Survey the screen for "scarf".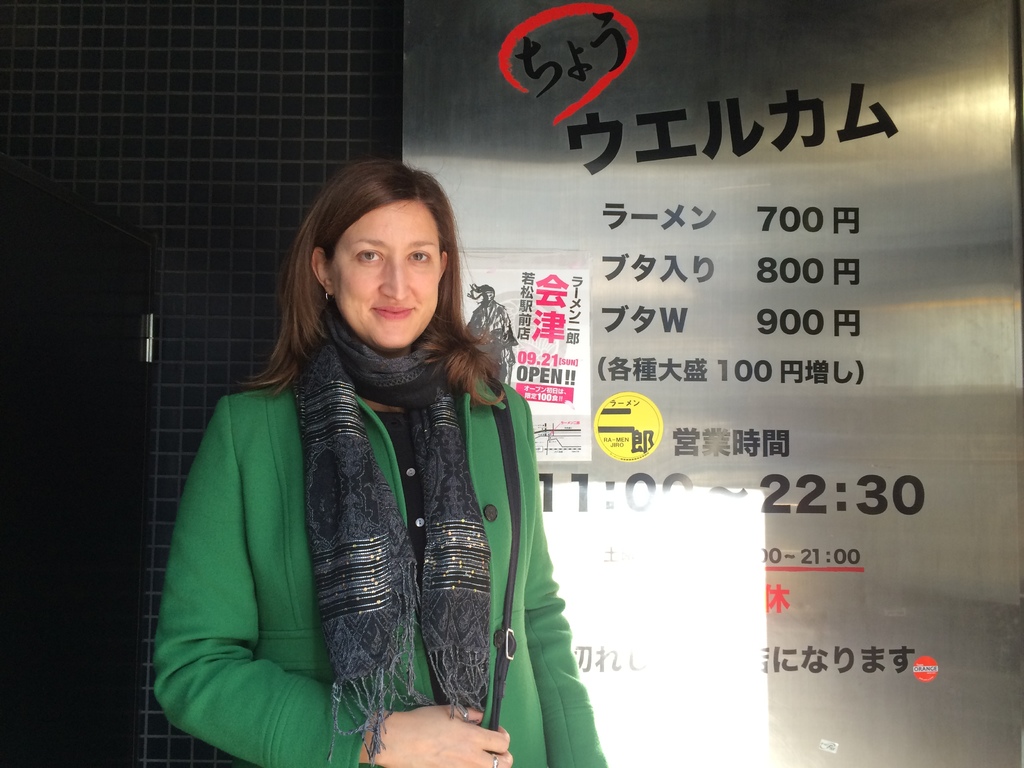
Survey found: <region>285, 303, 500, 767</region>.
